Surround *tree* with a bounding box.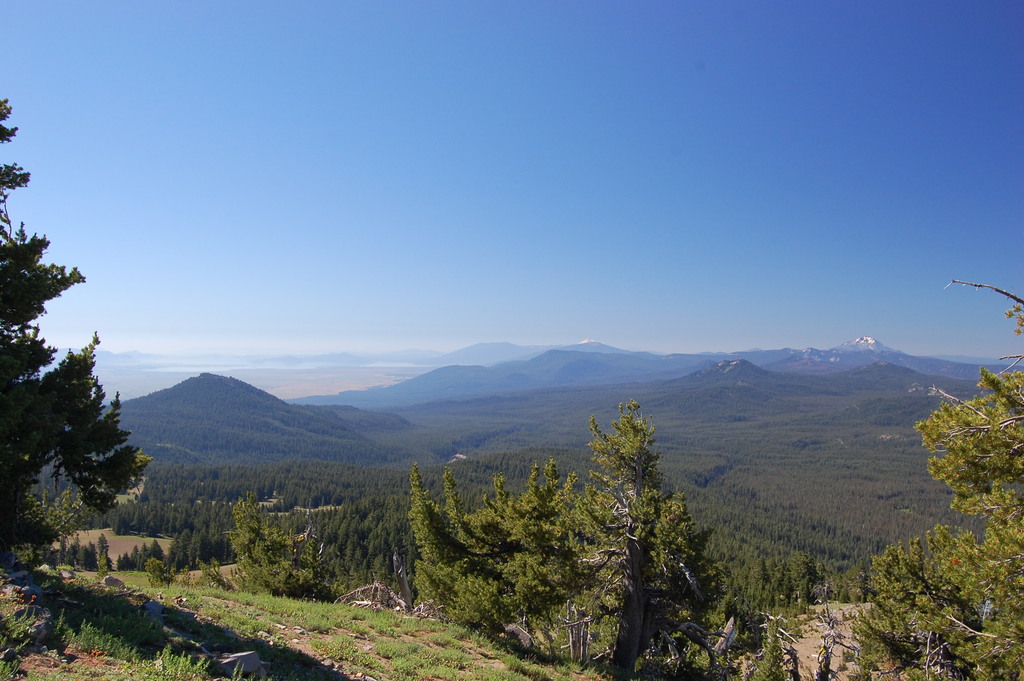
(502,393,725,680).
